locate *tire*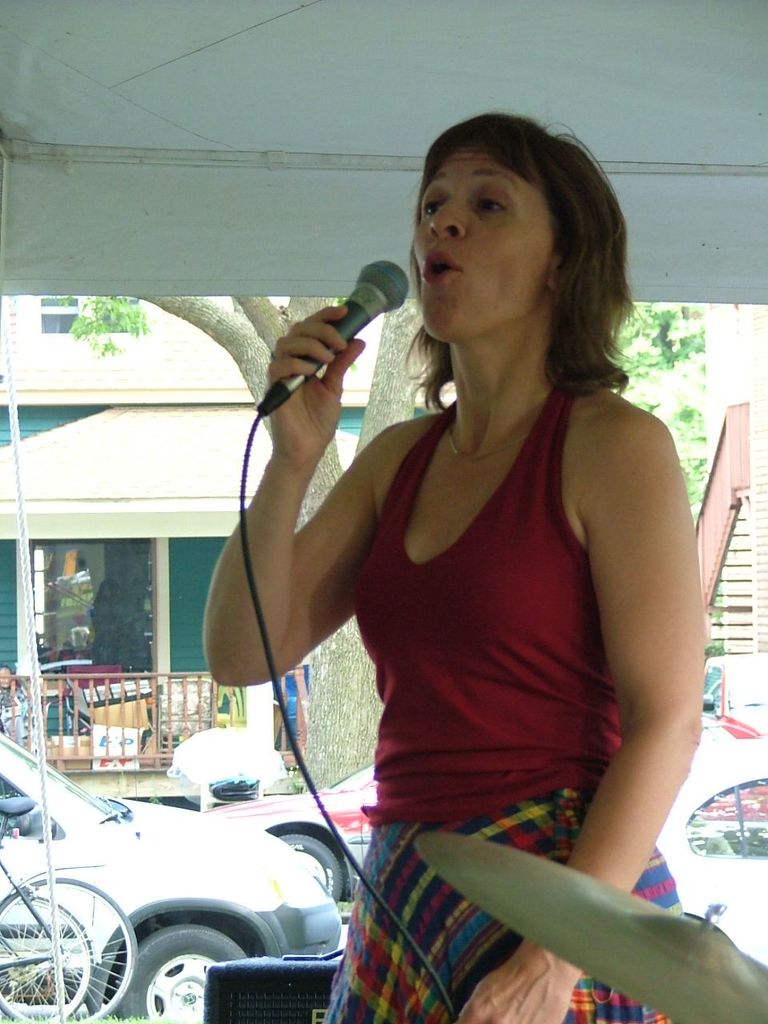
left=278, top=832, right=346, bottom=901
